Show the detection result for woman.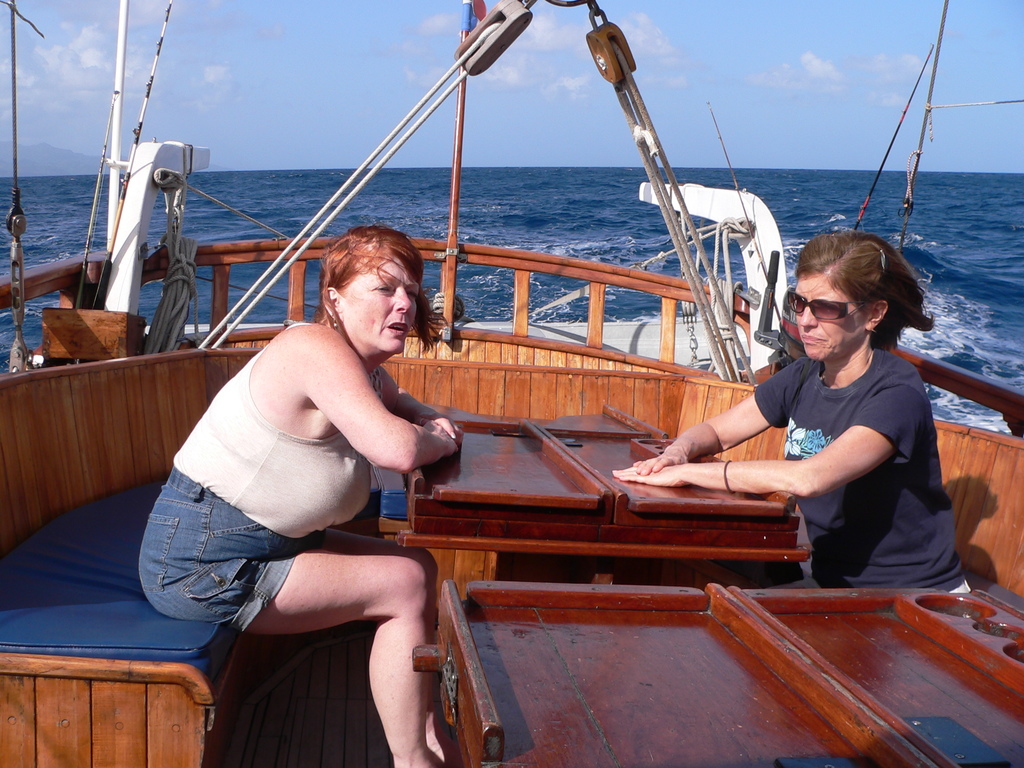
left=157, top=214, right=469, bottom=764.
